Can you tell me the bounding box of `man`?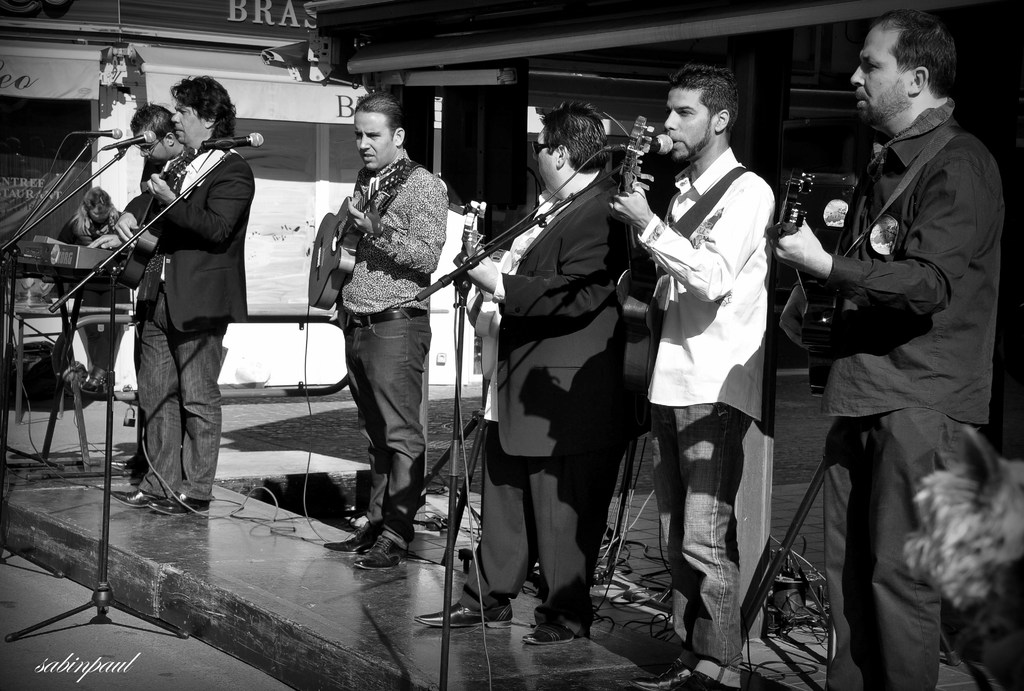
bbox(317, 93, 451, 571).
